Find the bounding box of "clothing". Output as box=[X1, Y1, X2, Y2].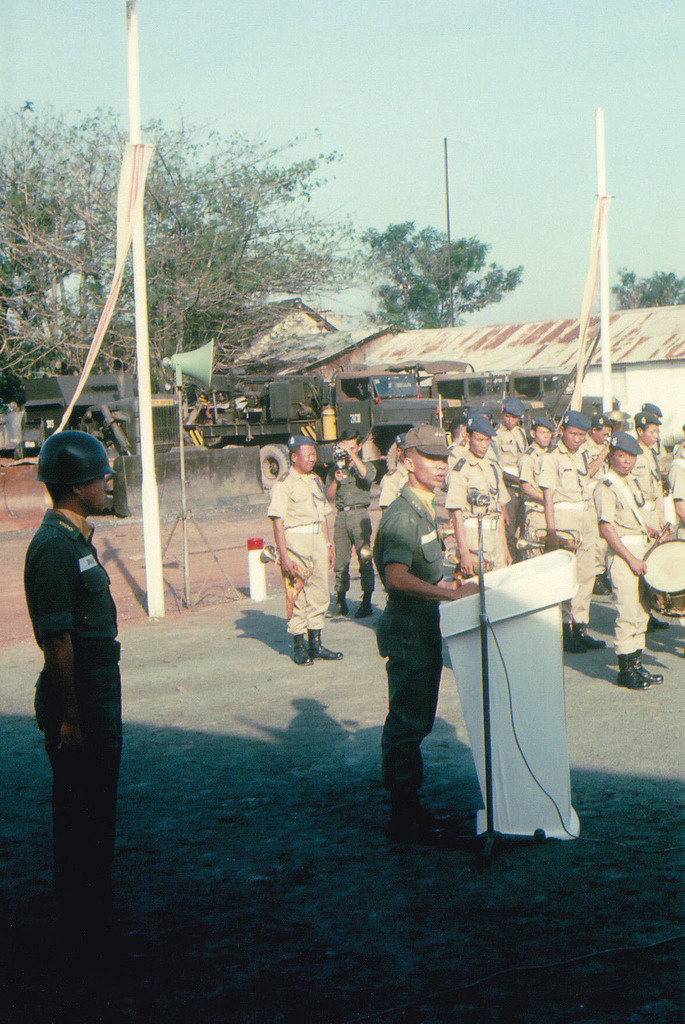
box=[587, 466, 662, 657].
